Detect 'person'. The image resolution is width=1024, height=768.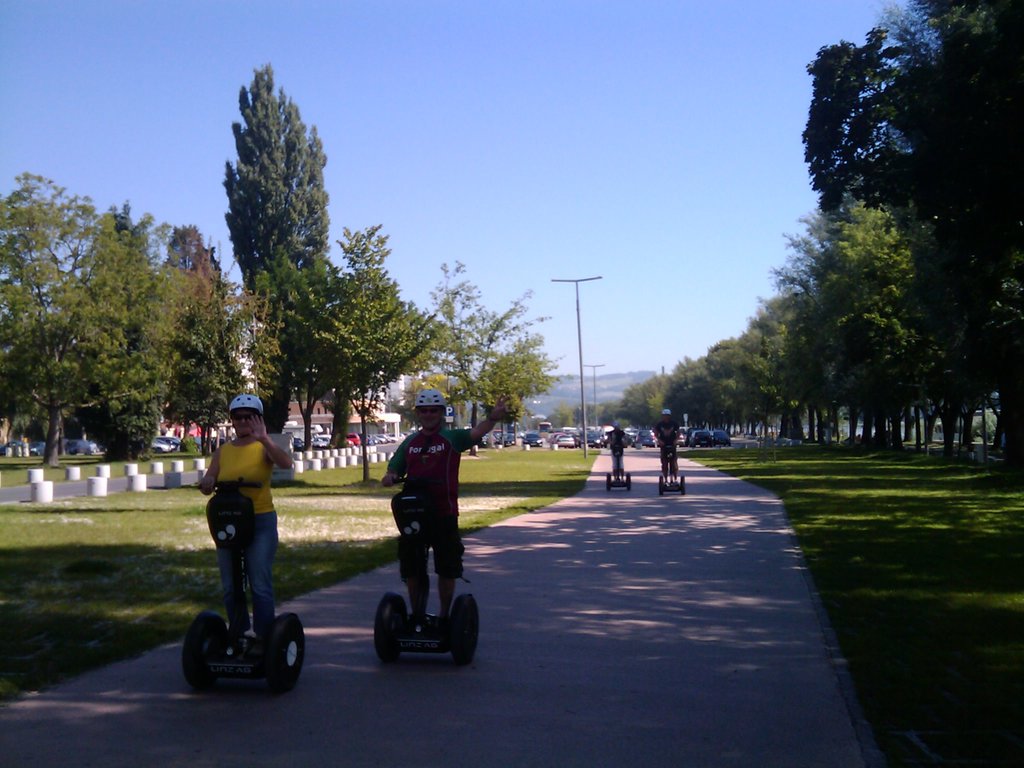
<region>379, 388, 509, 627</region>.
